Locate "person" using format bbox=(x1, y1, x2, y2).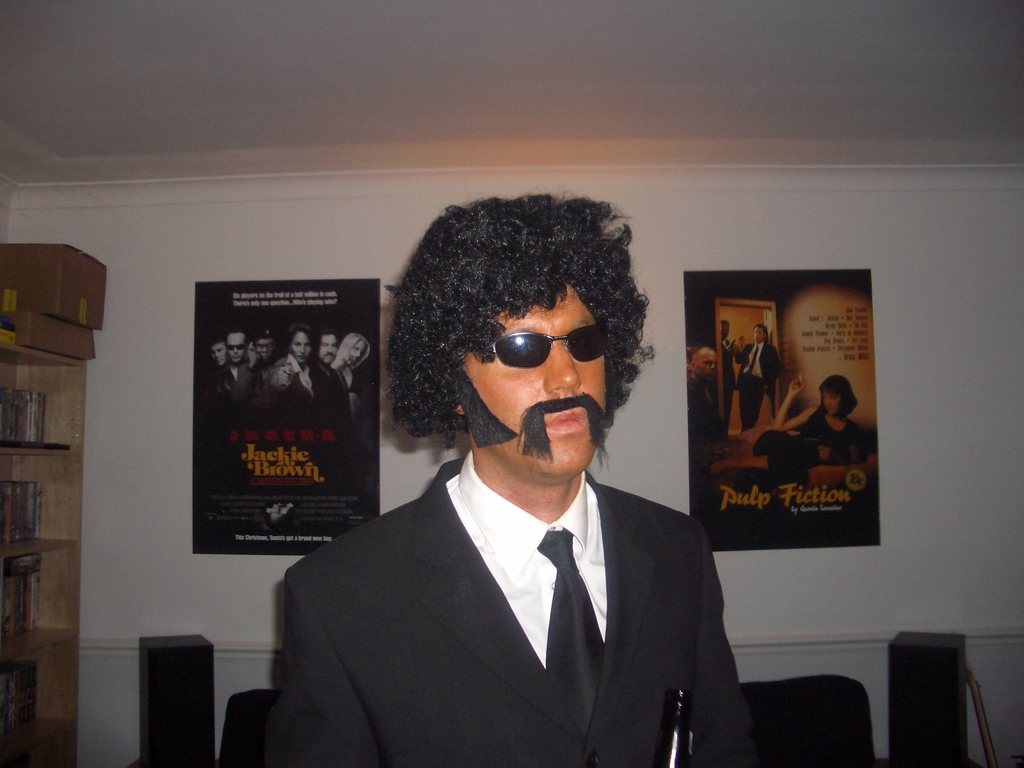
bbox=(283, 321, 325, 414).
